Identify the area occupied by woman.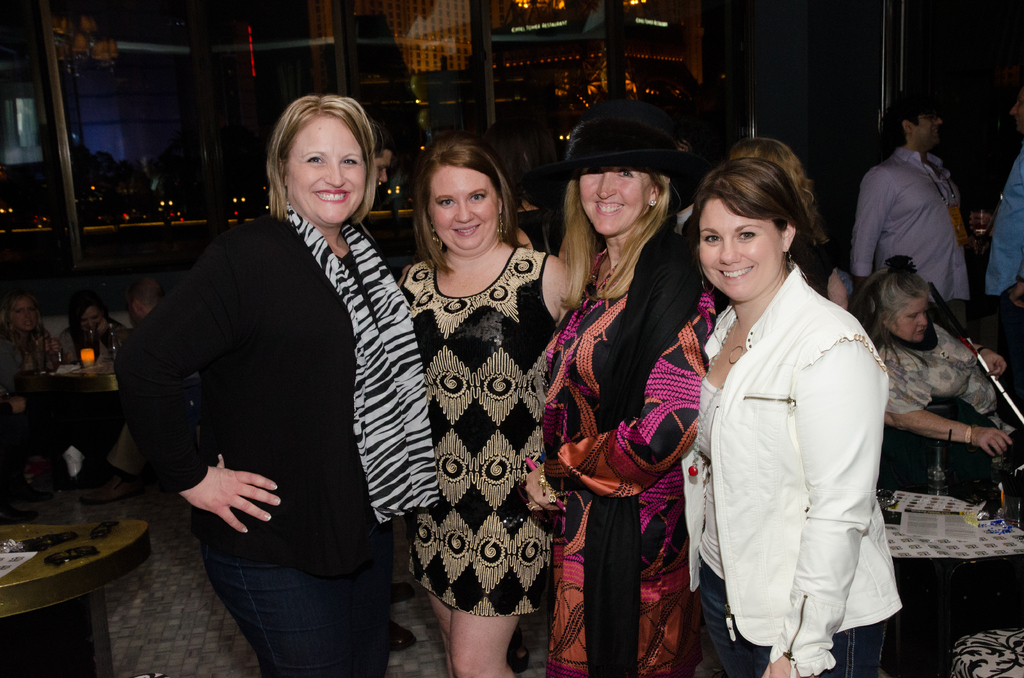
Area: l=394, t=144, r=582, b=677.
